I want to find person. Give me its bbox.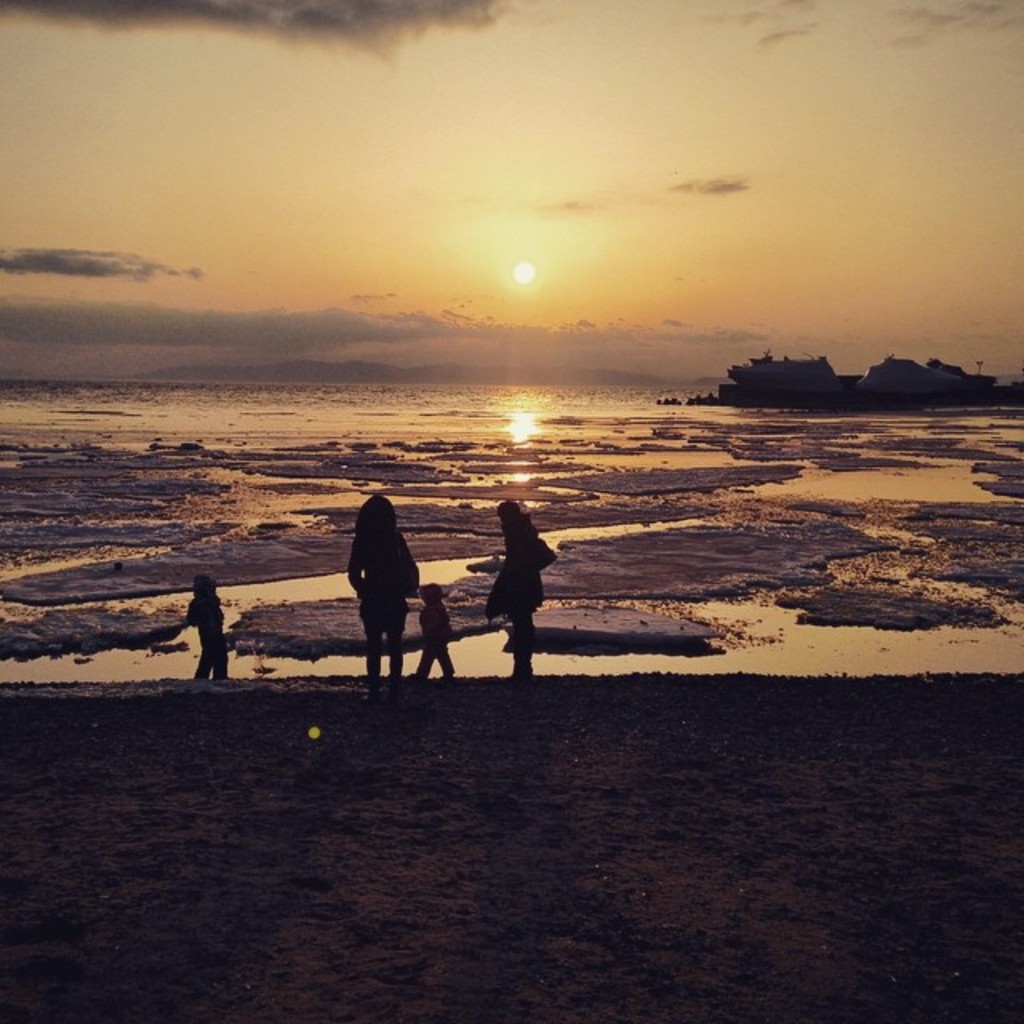
408 581 458 672.
